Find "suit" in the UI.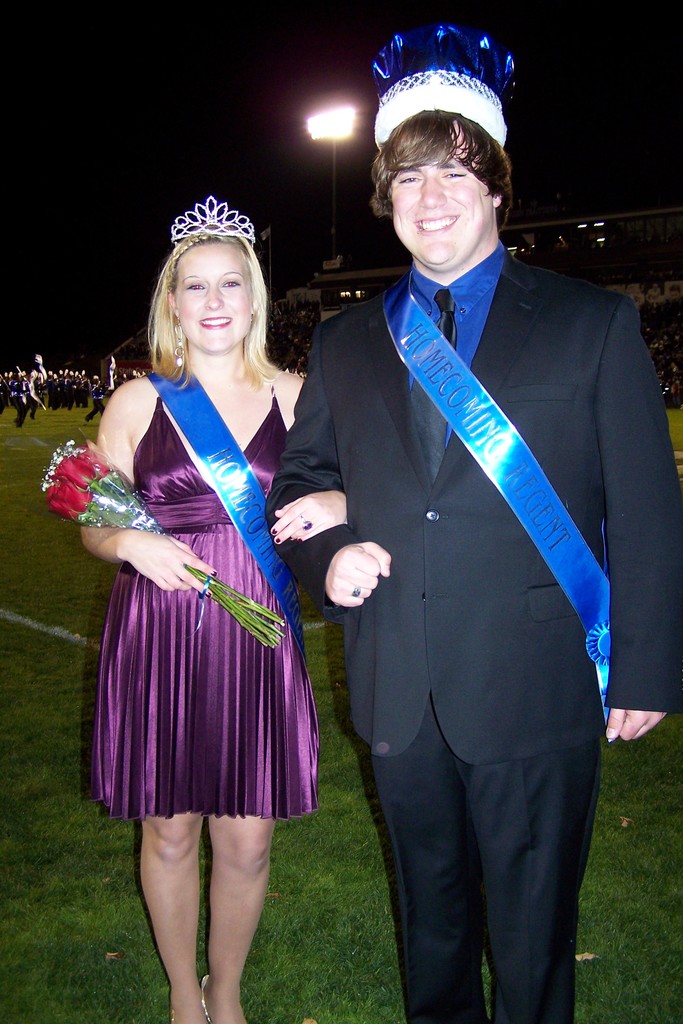
UI element at 347/253/607/1021.
